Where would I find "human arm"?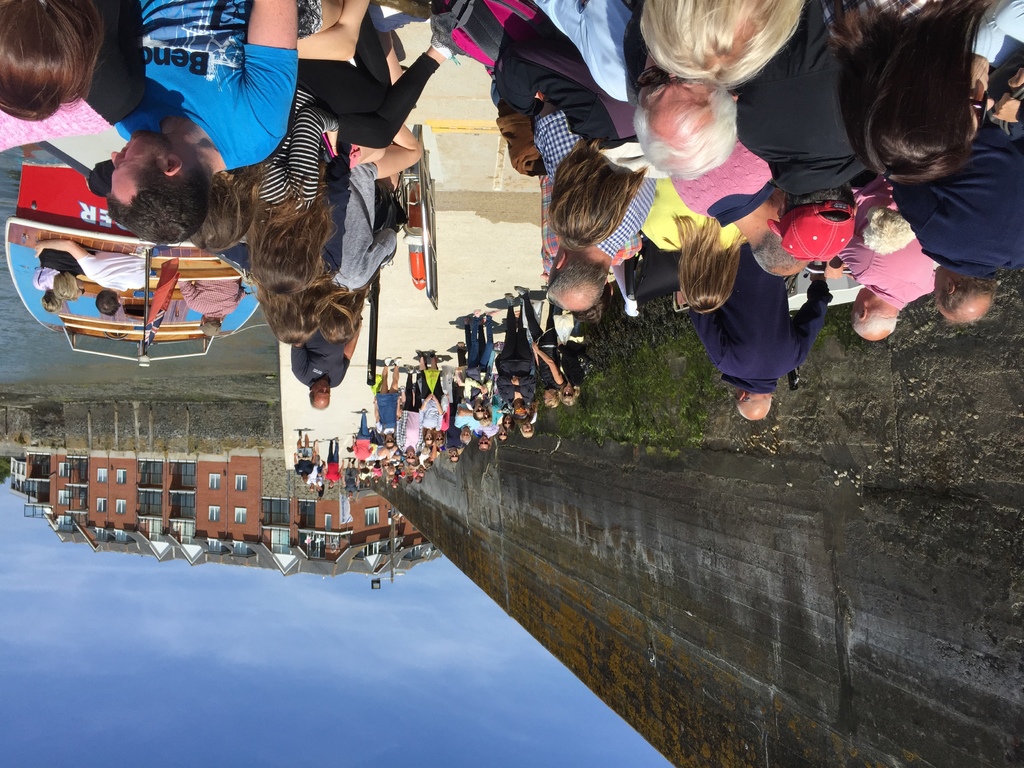
At box=[179, 279, 197, 304].
